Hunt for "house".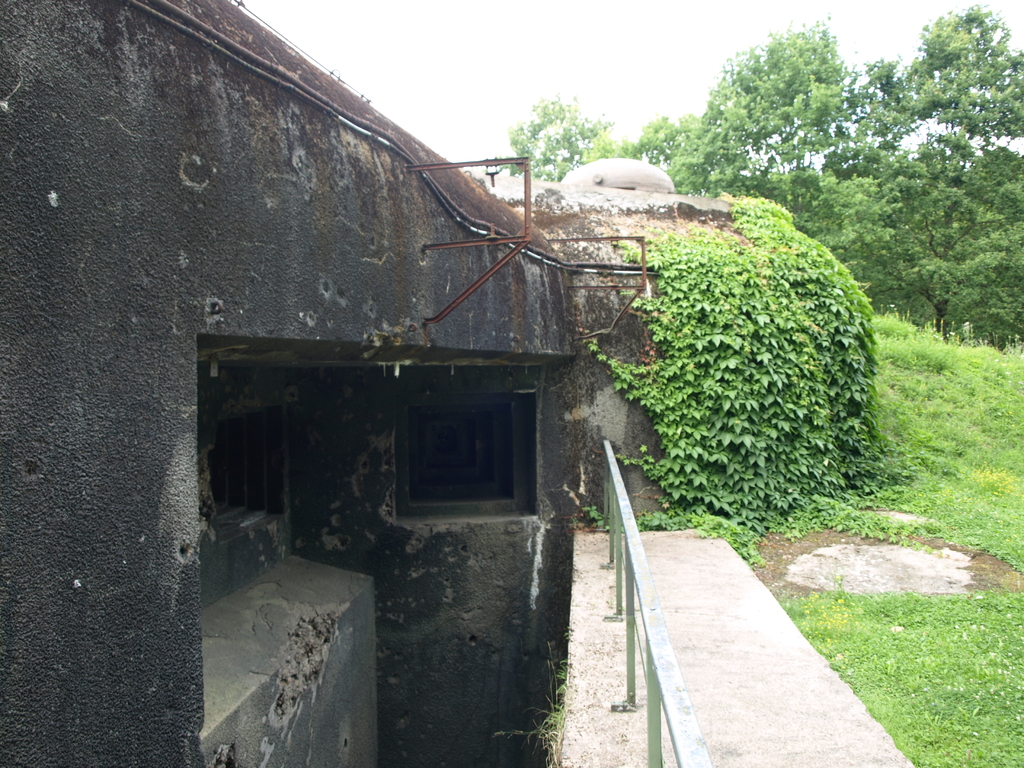
Hunted down at <region>0, 0, 879, 767</region>.
